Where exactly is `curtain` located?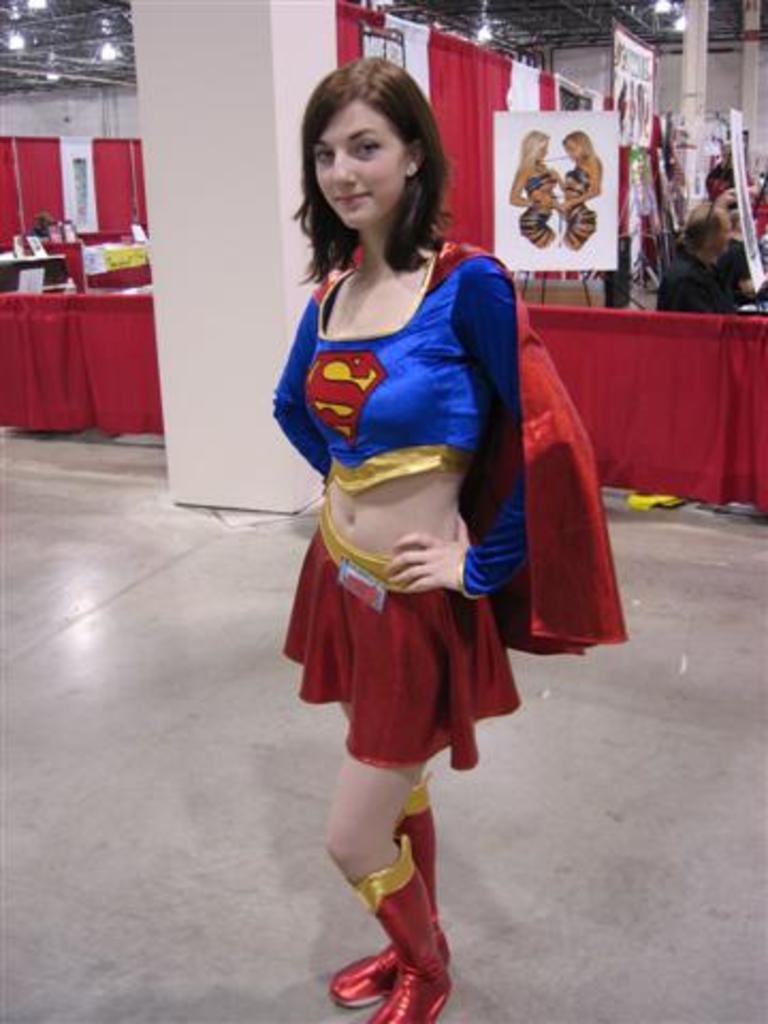
Its bounding box is detection(399, 30, 553, 247).
